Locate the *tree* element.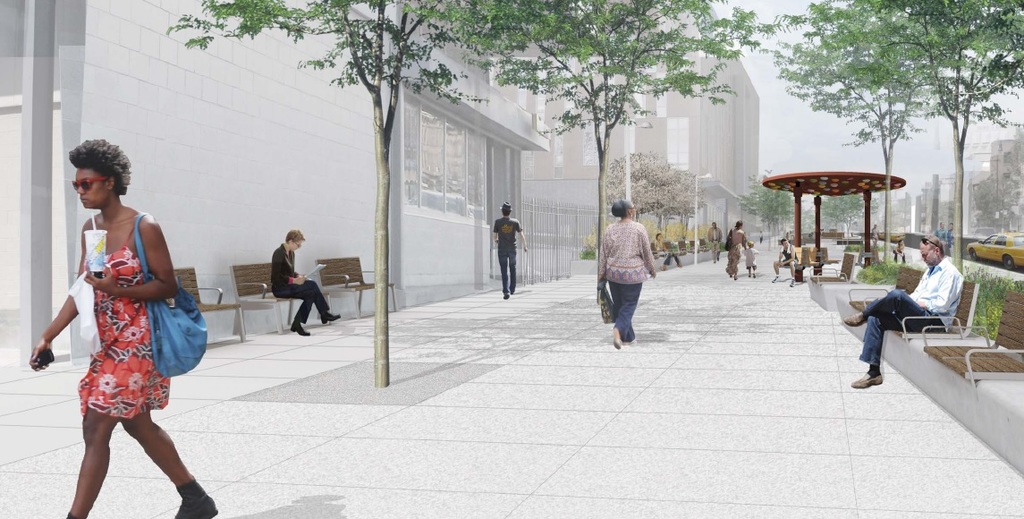
Element bbox: bbox=(157, 0, 490, 384).
